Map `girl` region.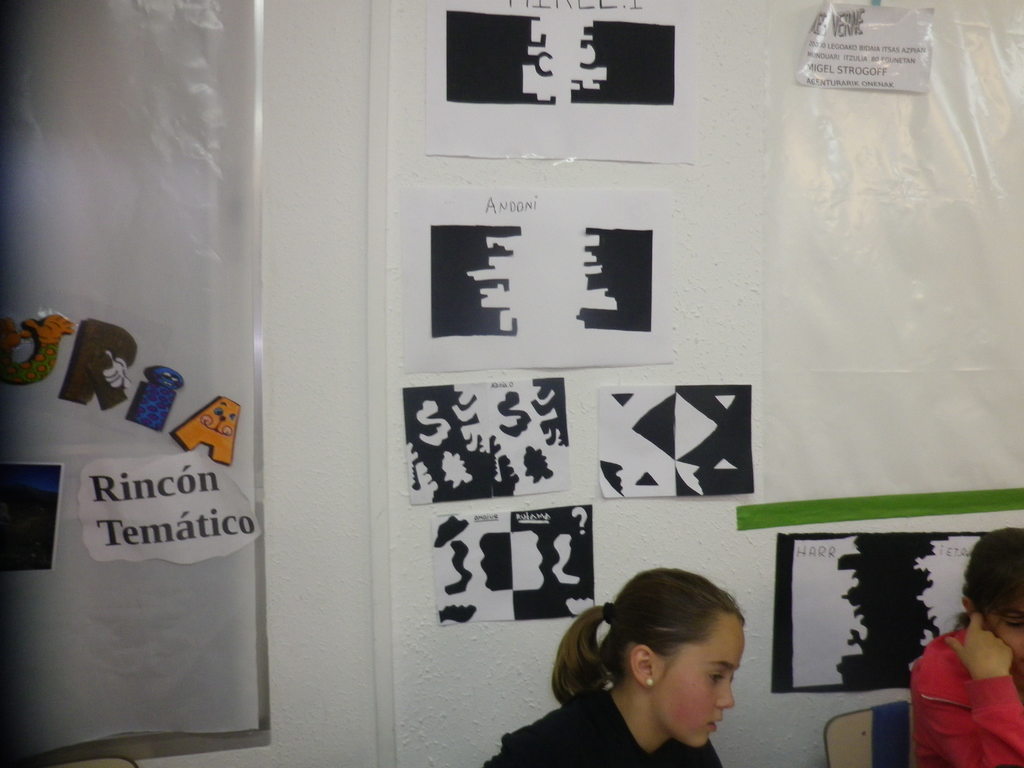
Mapped to box=[480, 565, 751, 767].
